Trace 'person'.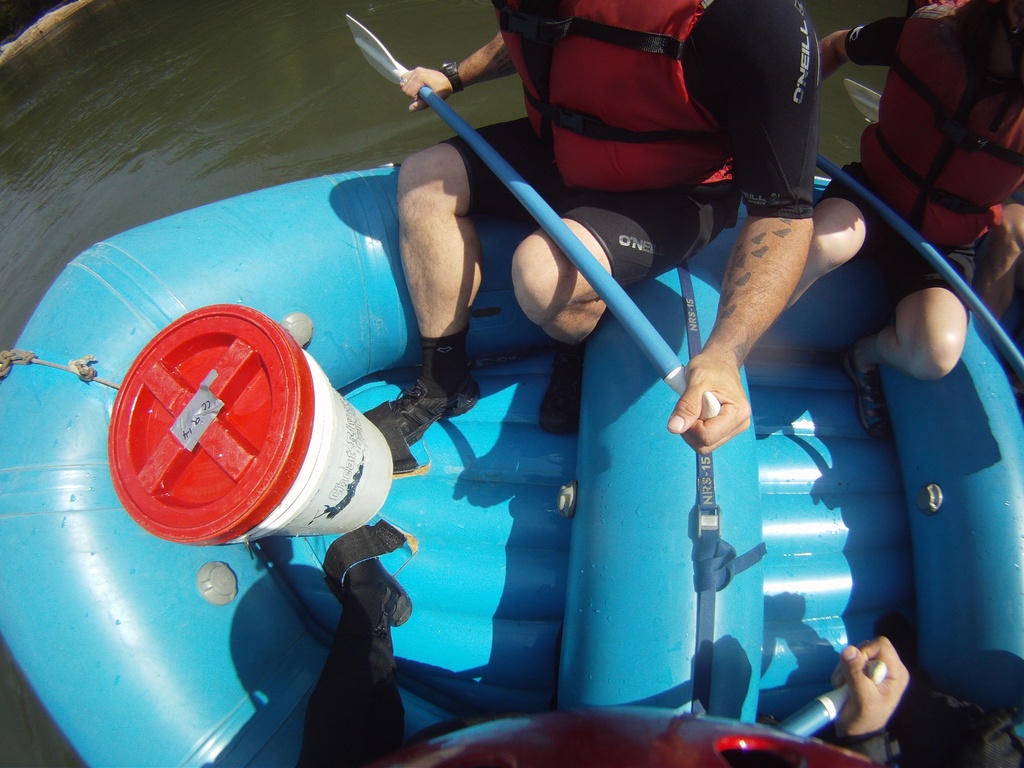
Traced to bbox(768, 0, 1023, 442).
